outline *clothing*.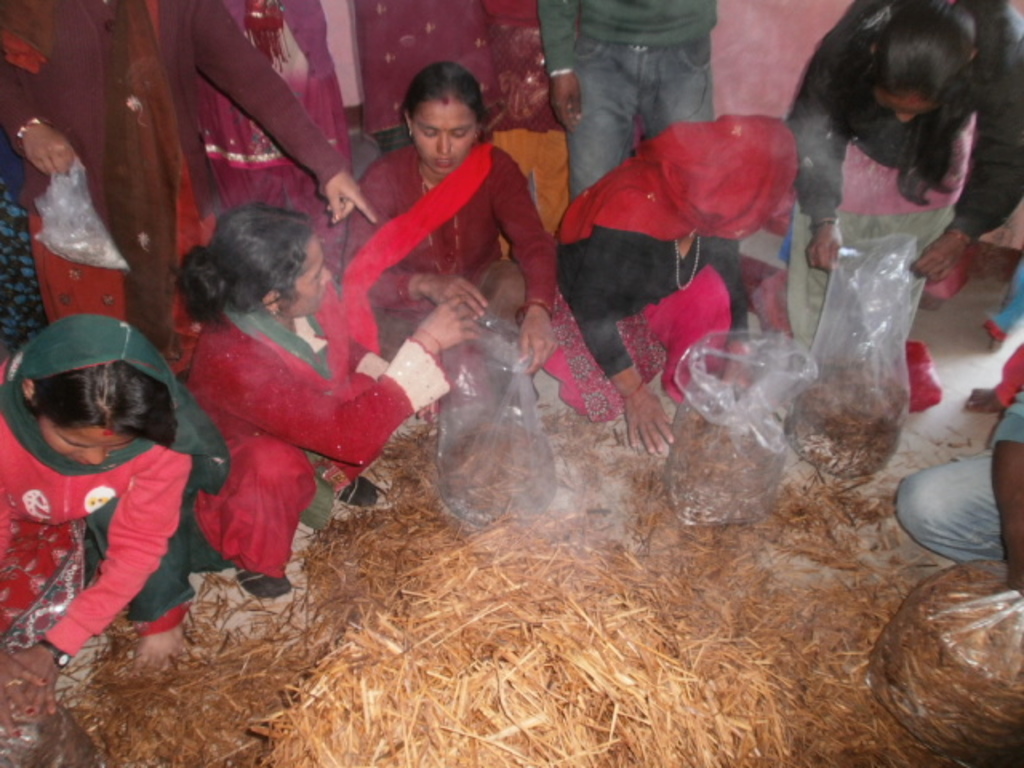
Outline: bbox(0, 0, 333, 347).
